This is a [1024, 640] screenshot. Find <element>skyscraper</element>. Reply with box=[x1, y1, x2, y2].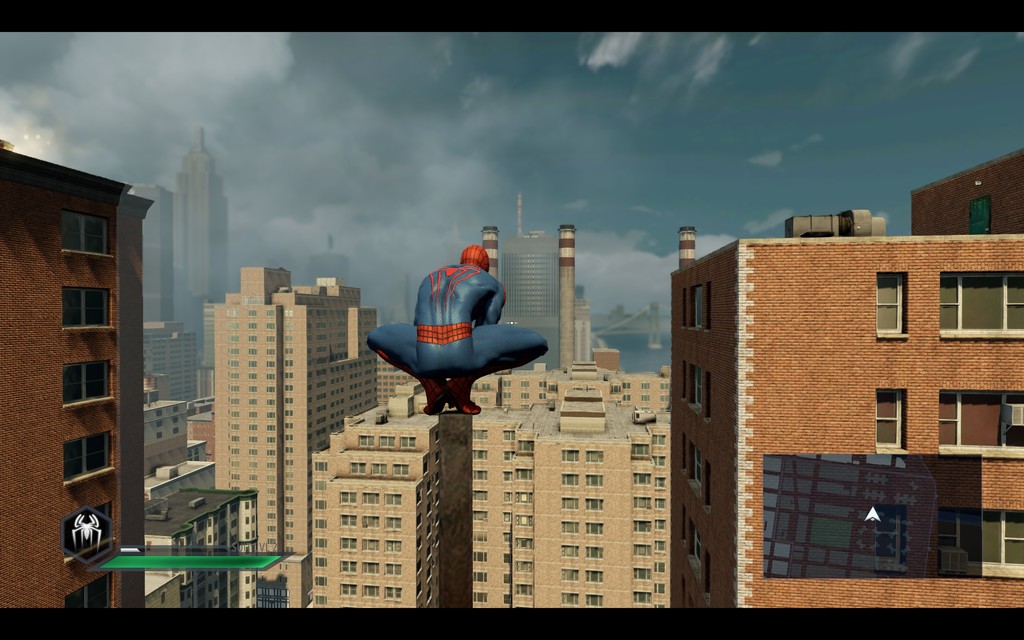
box=[470, 359, 668, 609].
